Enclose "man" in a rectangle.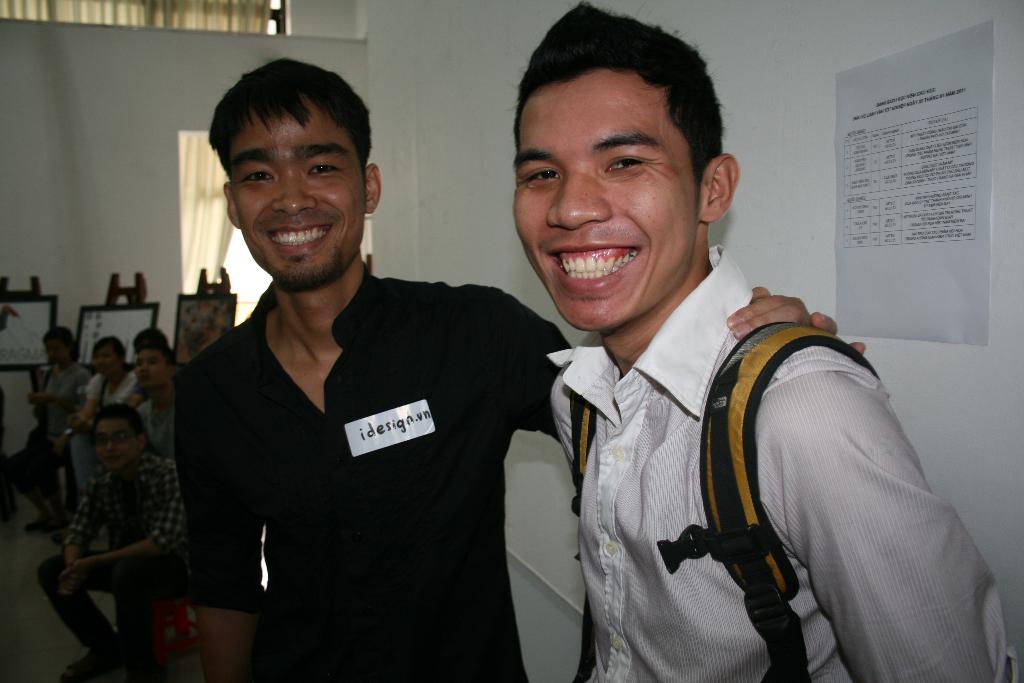
detection(40, 403, 187, 682).
